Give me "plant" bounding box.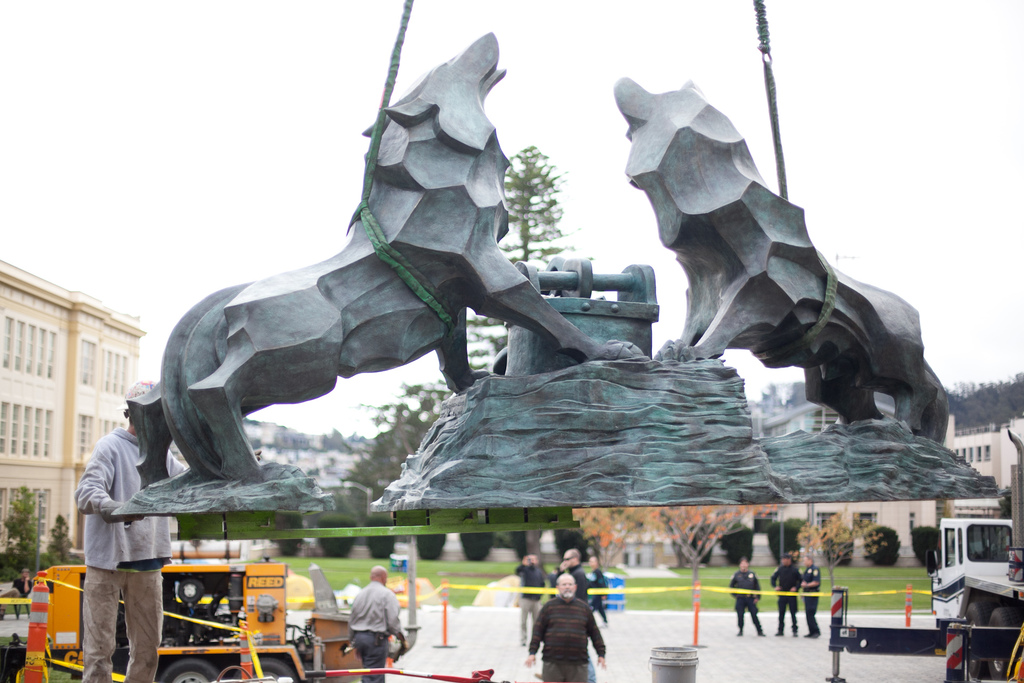
(x1=551, y1=527, x2=589, y2=562).
